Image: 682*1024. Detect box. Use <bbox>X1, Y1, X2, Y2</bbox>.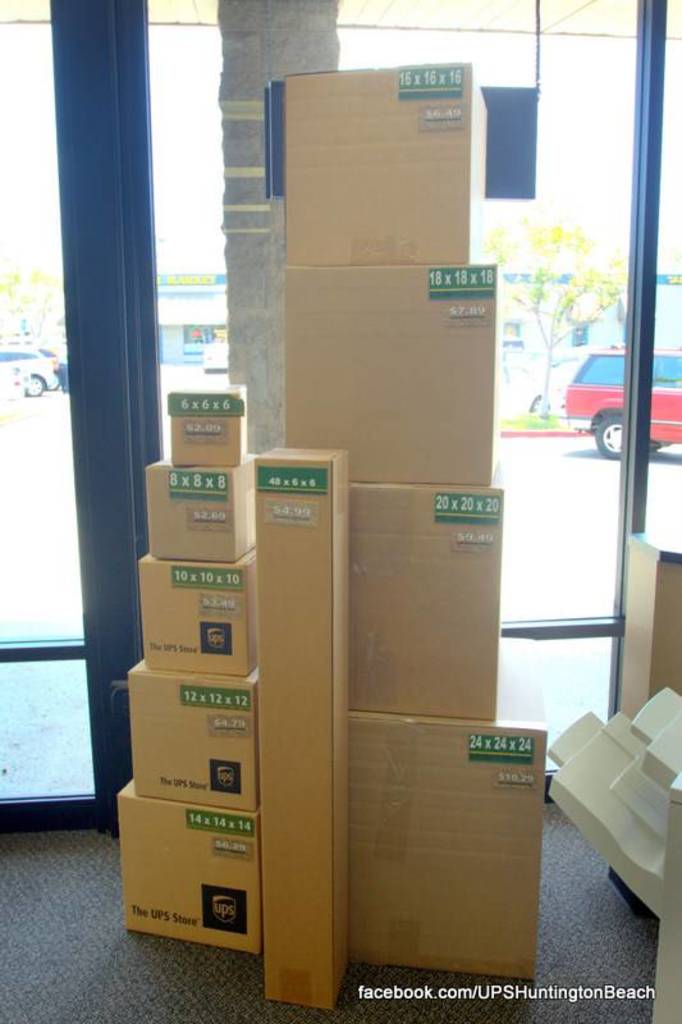
<bbox>623, 526, 681, 714</bbox>.
